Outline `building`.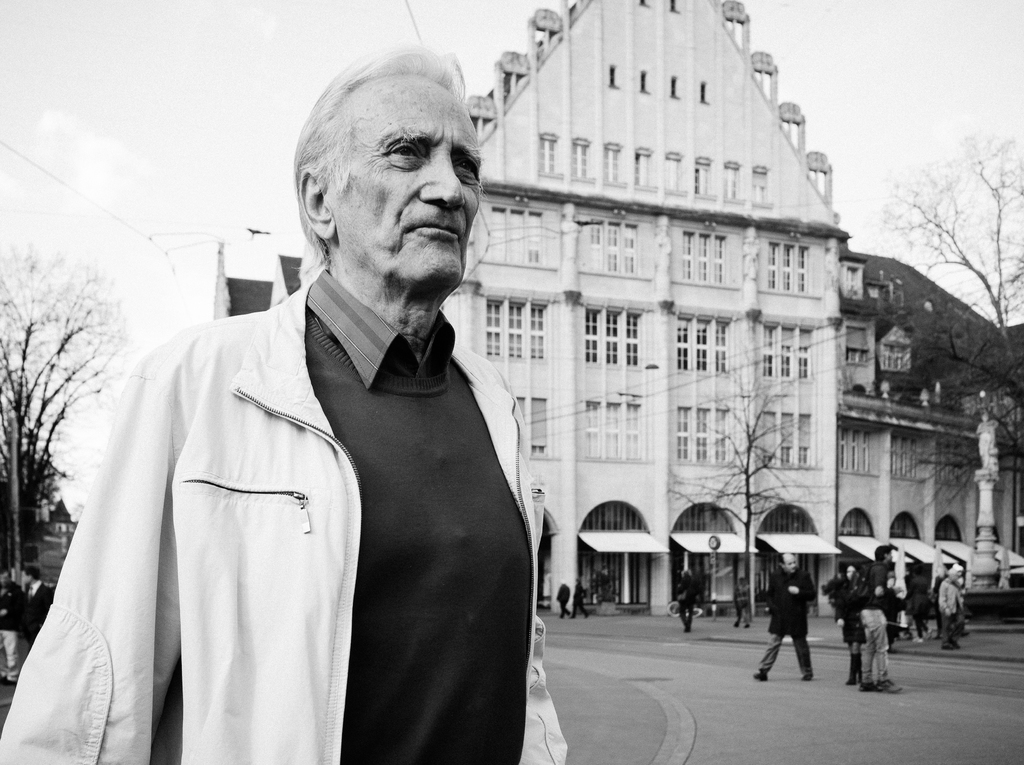
Outline: 216 0 1023 619.
